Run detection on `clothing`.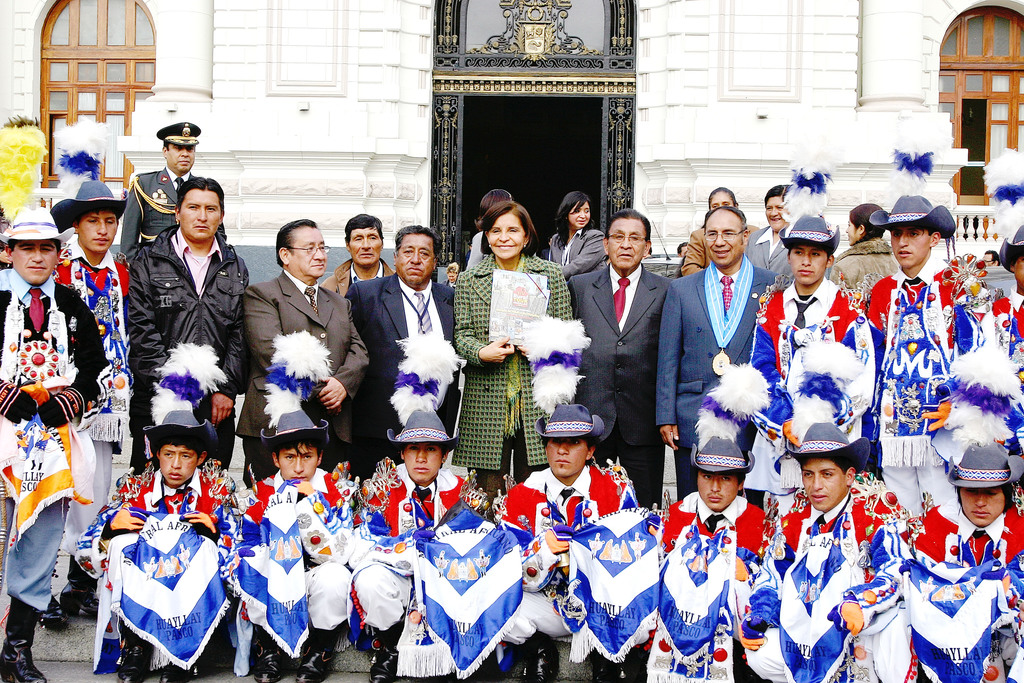
Result: (829, 240, 897, 300).
